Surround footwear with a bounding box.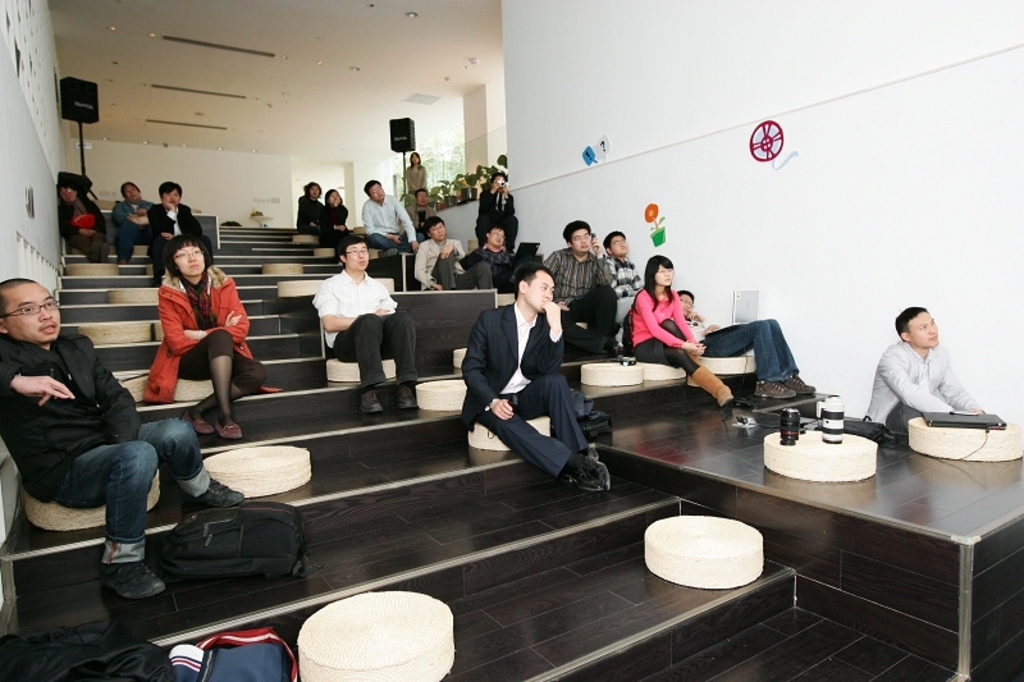
x1=397 y1=381 x2=419 y2=411.
